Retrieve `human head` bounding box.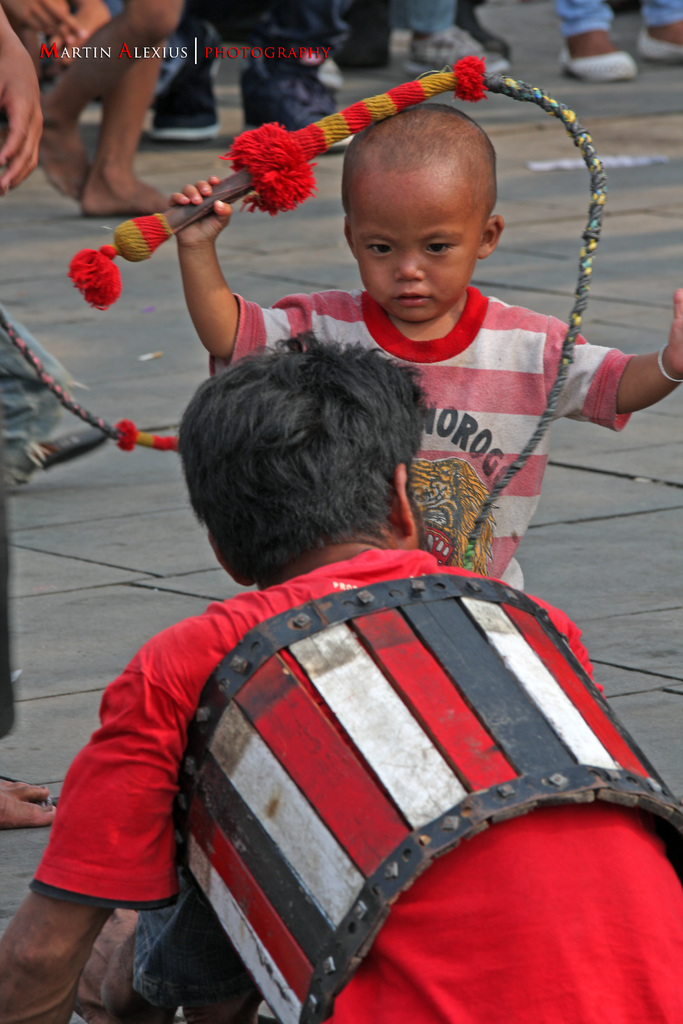
Bounding box: 336:97:516:307.
